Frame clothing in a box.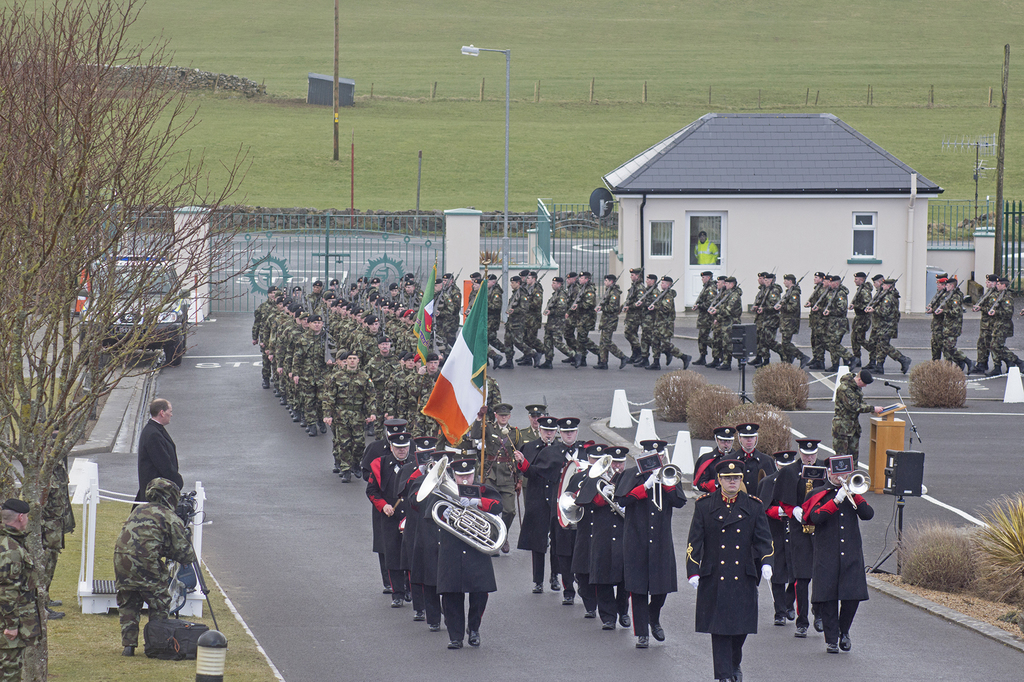
944:289:977:361.
